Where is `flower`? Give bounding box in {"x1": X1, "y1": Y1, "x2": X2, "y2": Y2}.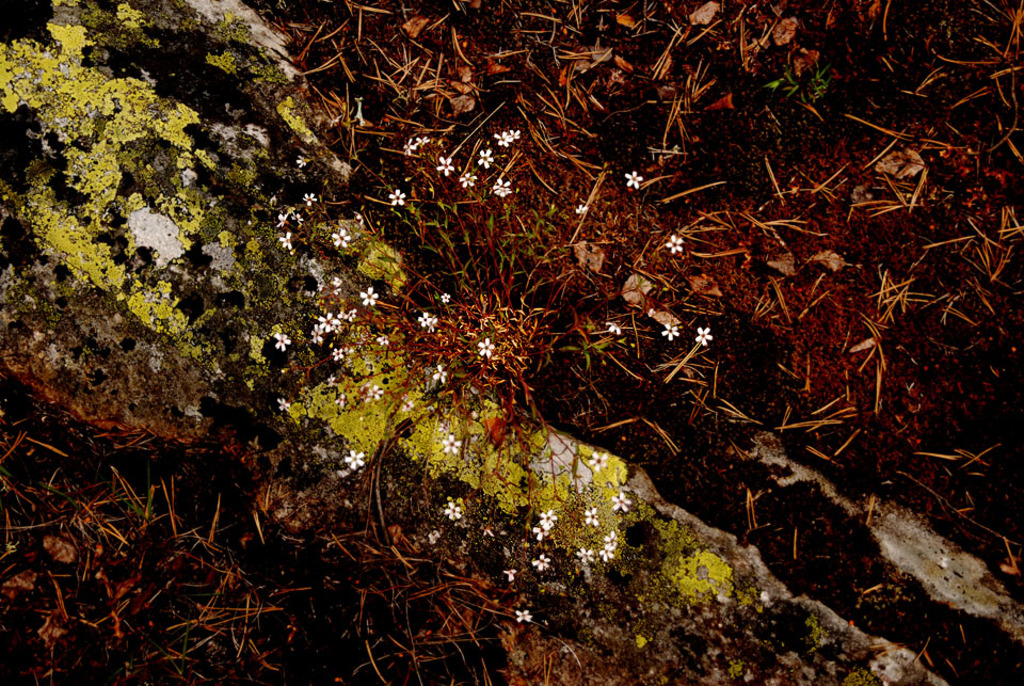
{"x1": 358, "y1": 382, "x2": 385, "y2": 399}.
